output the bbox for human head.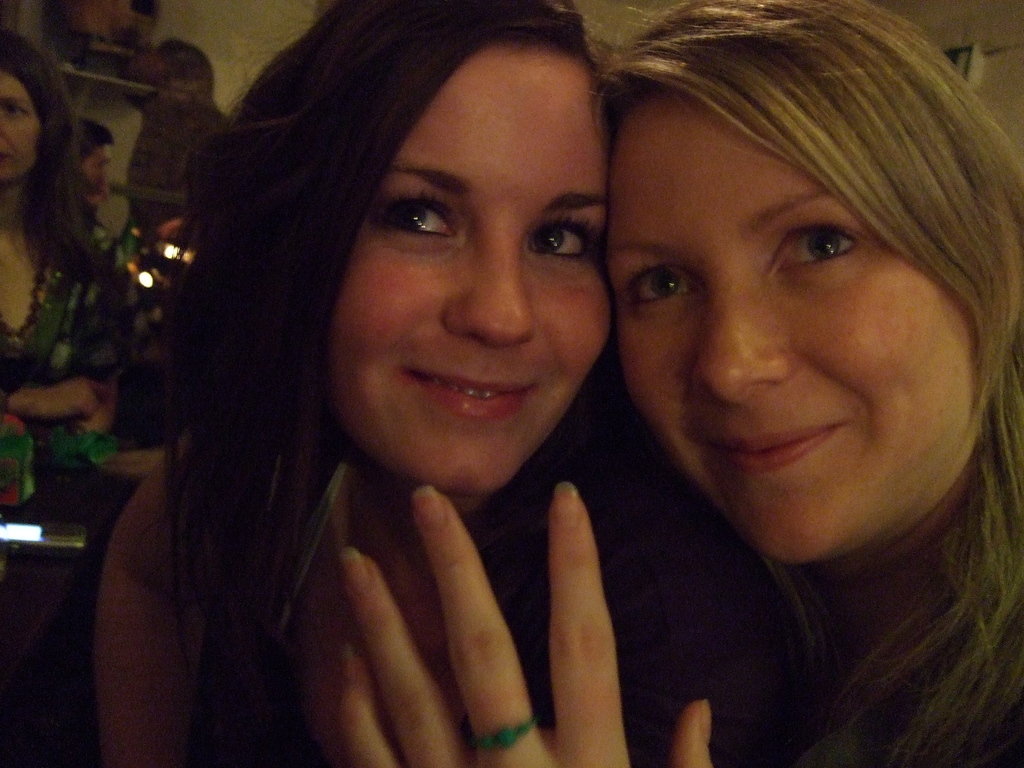
bbox=(0, 29, 67, 183).
